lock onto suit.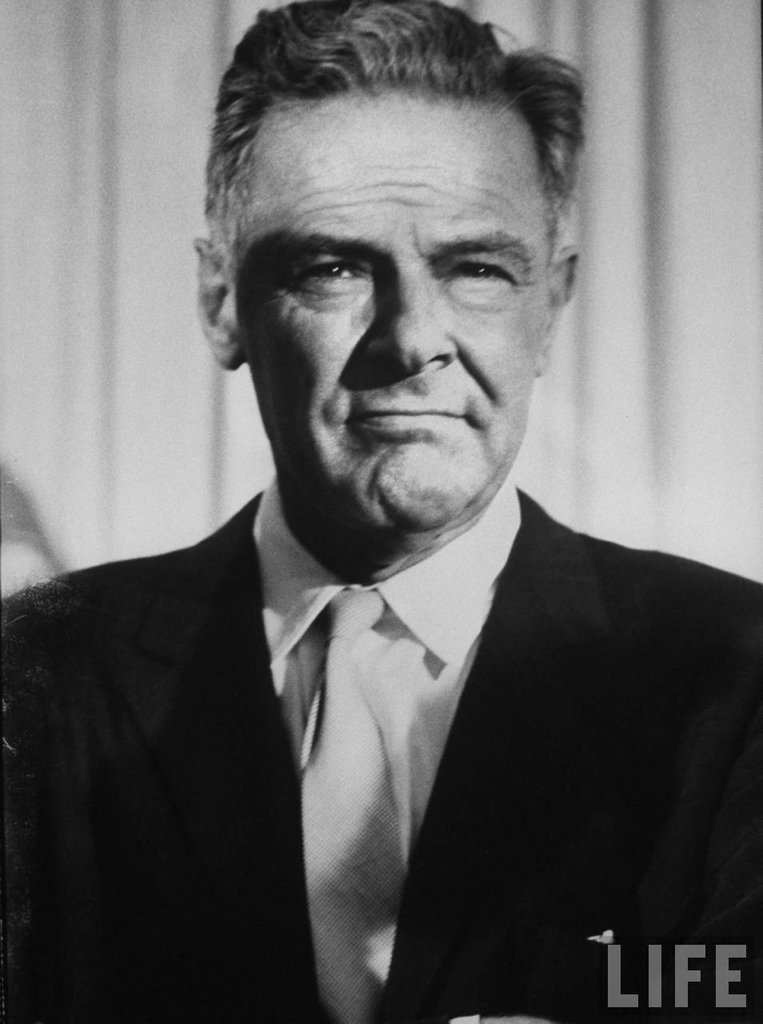
Locked: [0,495,762,1022].
